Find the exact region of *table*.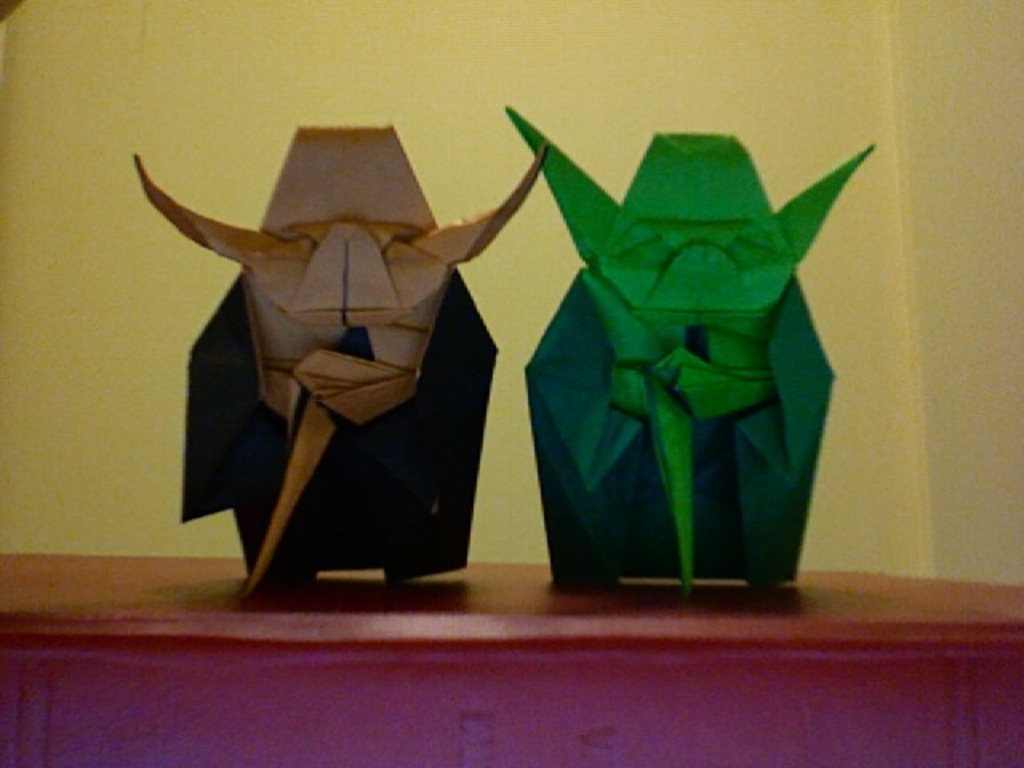
Exact region: bbox=[0, 525, 1023, 738].
